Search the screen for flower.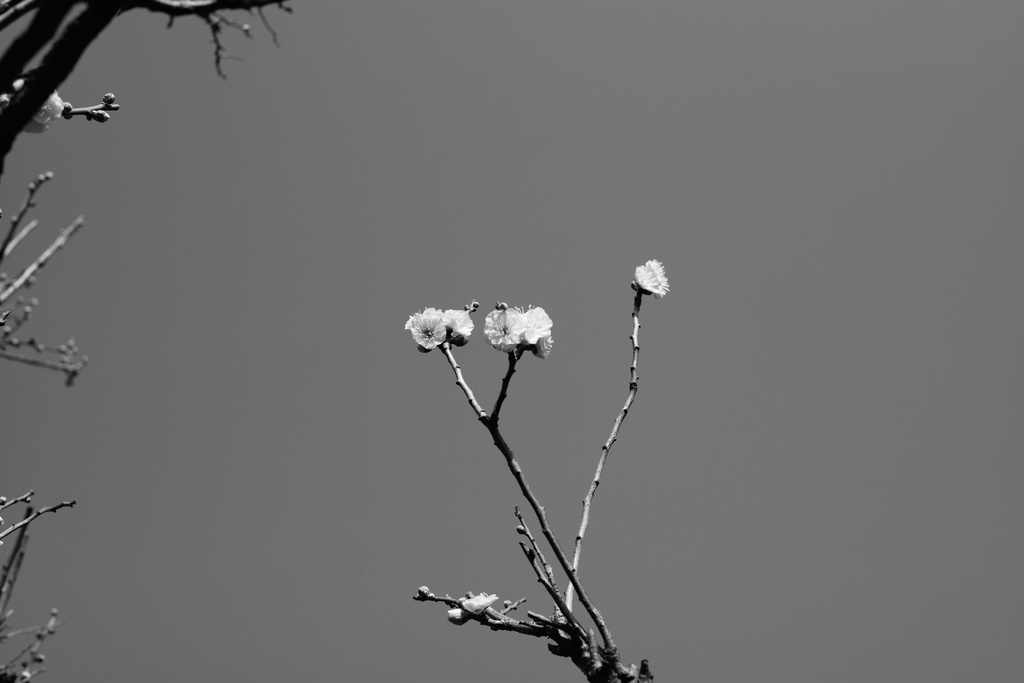
Found at left=520, top=304, right=553, bottom=347.
